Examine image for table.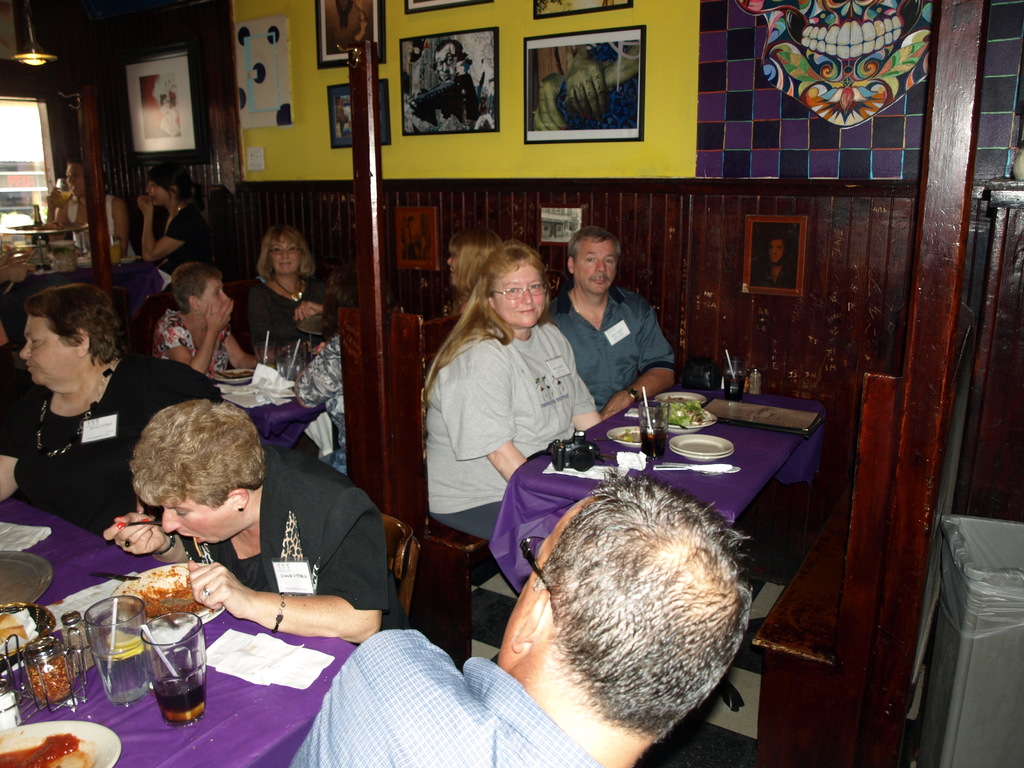
Examination result: 221,388,334,450.
